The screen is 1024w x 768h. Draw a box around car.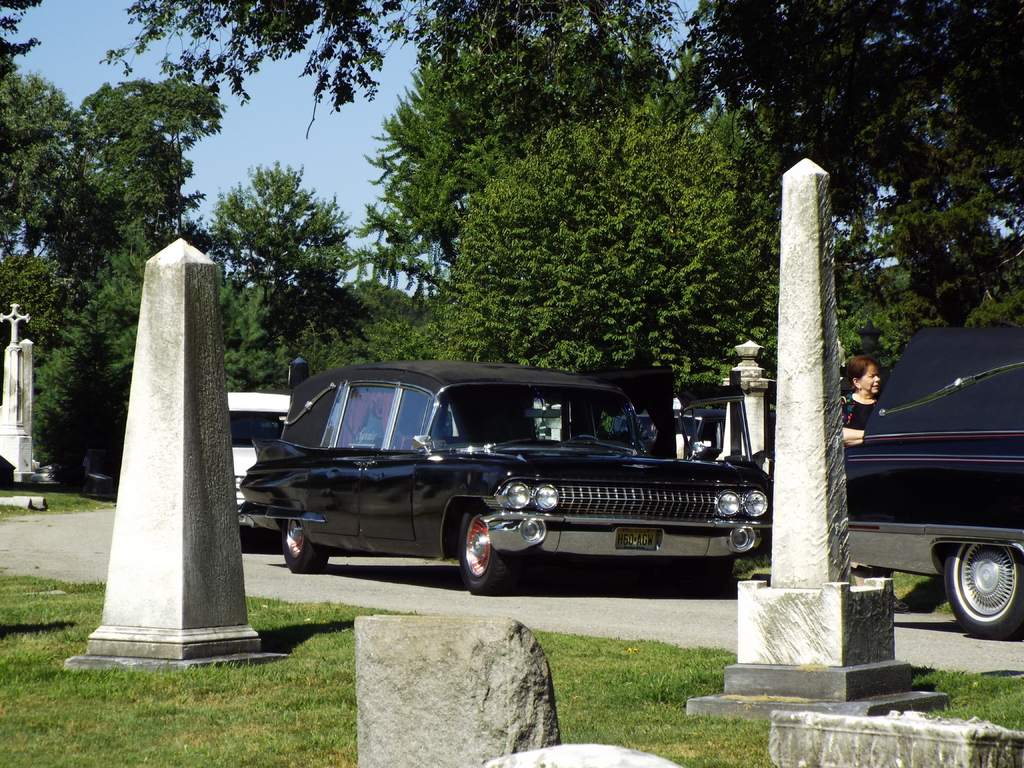
[x1=845, y1=319, x2=1023, y2=634].
